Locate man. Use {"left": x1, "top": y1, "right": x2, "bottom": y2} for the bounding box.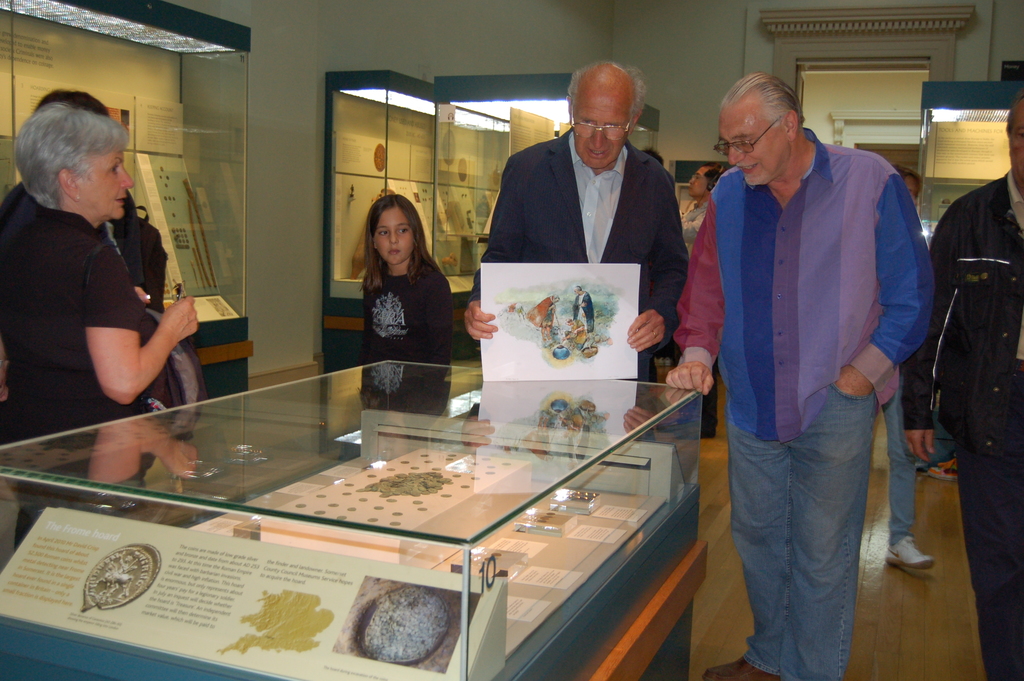
{"left": 678, "top": 168, "right": 727, "bottom": 440}.
